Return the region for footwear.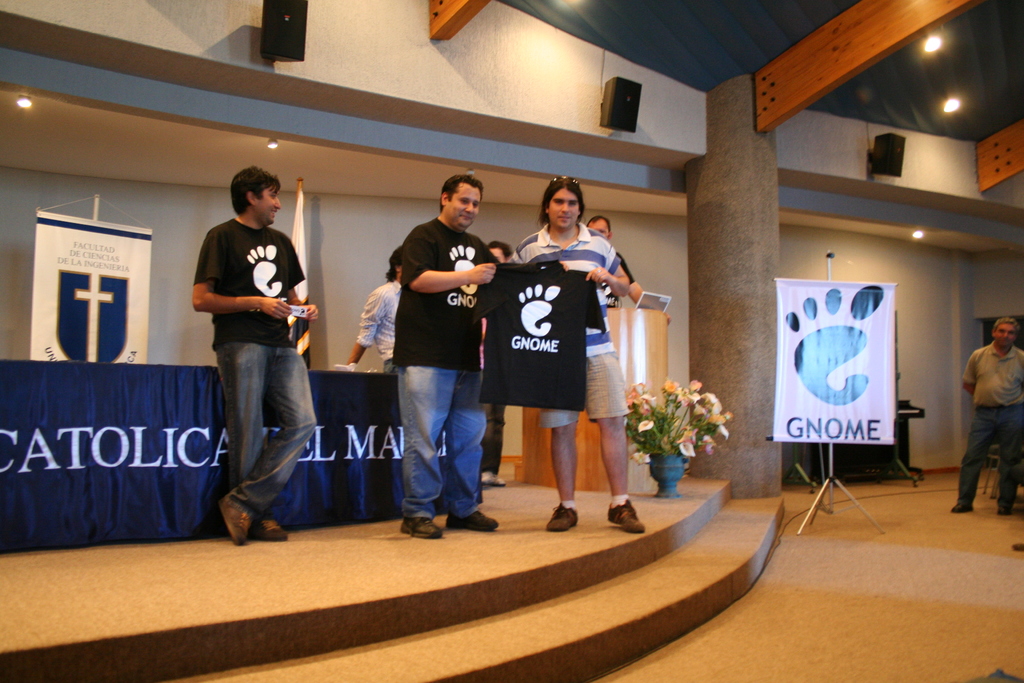
bbox=[607, 502, 652, 536].
